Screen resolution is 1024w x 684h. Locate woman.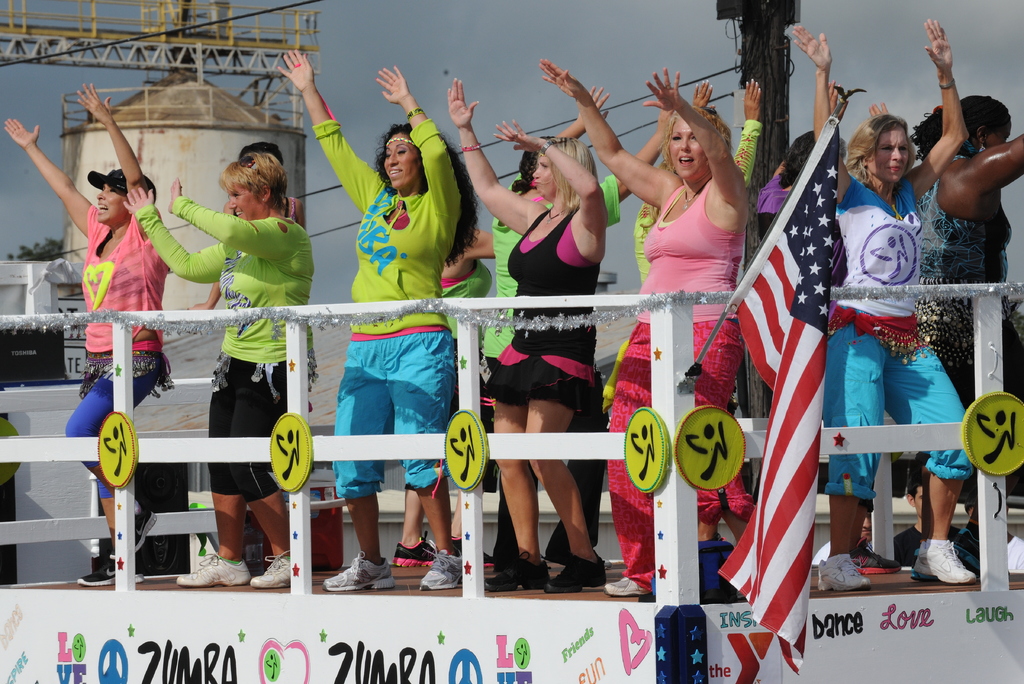
rect(444, 76, 605, 600).
